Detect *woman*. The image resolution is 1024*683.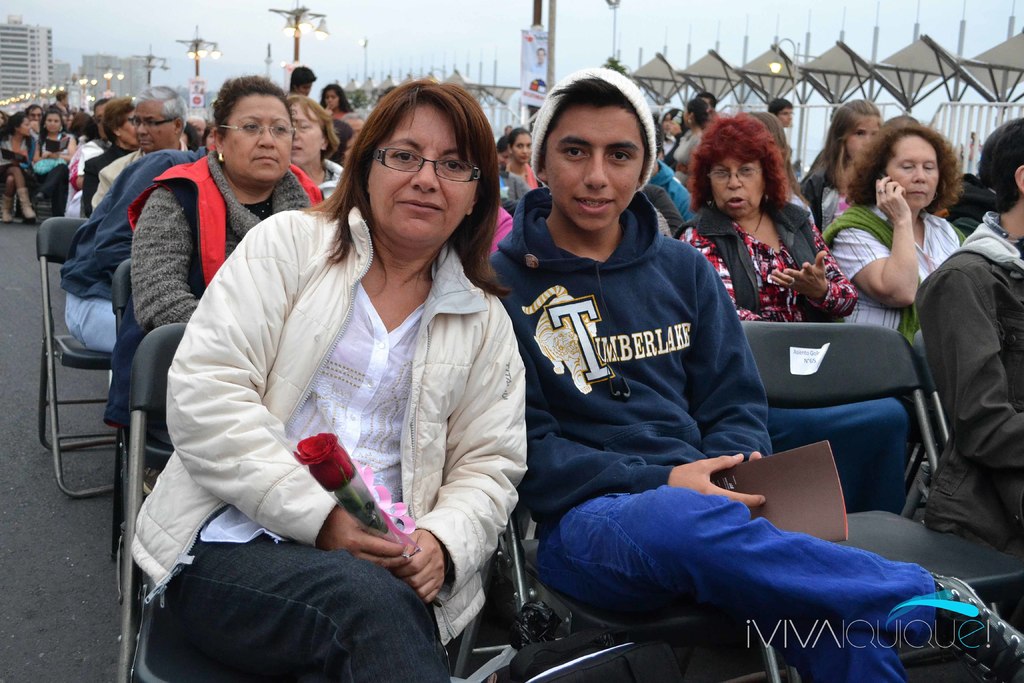
left=34, top=110, right=73, bottom=217.
